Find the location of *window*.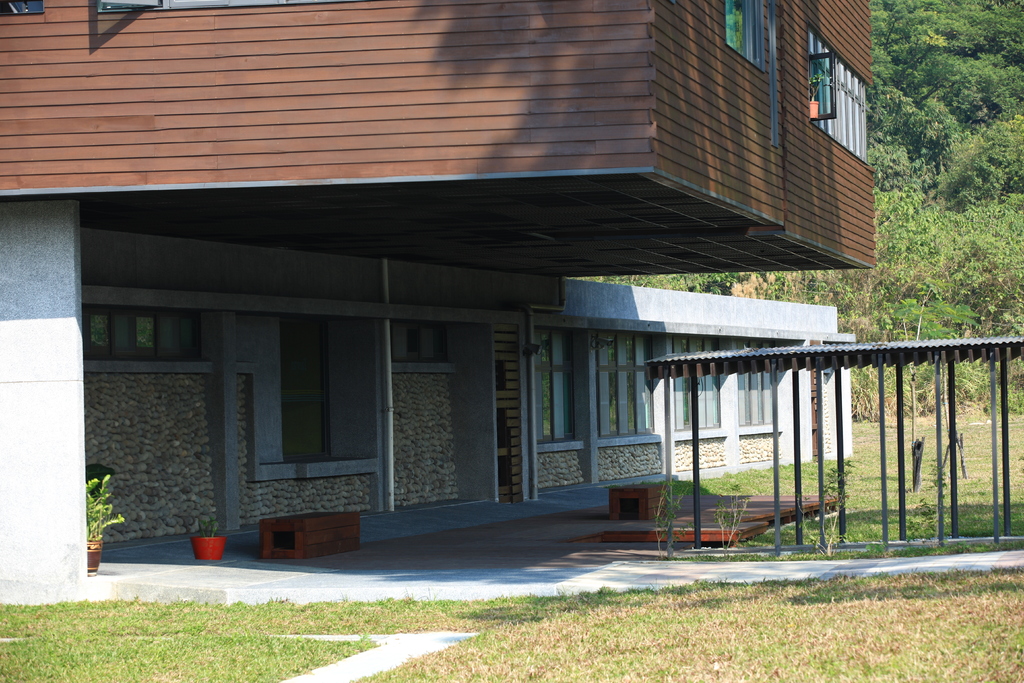
Location: left=718, top=0, right=769, bottom=71.
